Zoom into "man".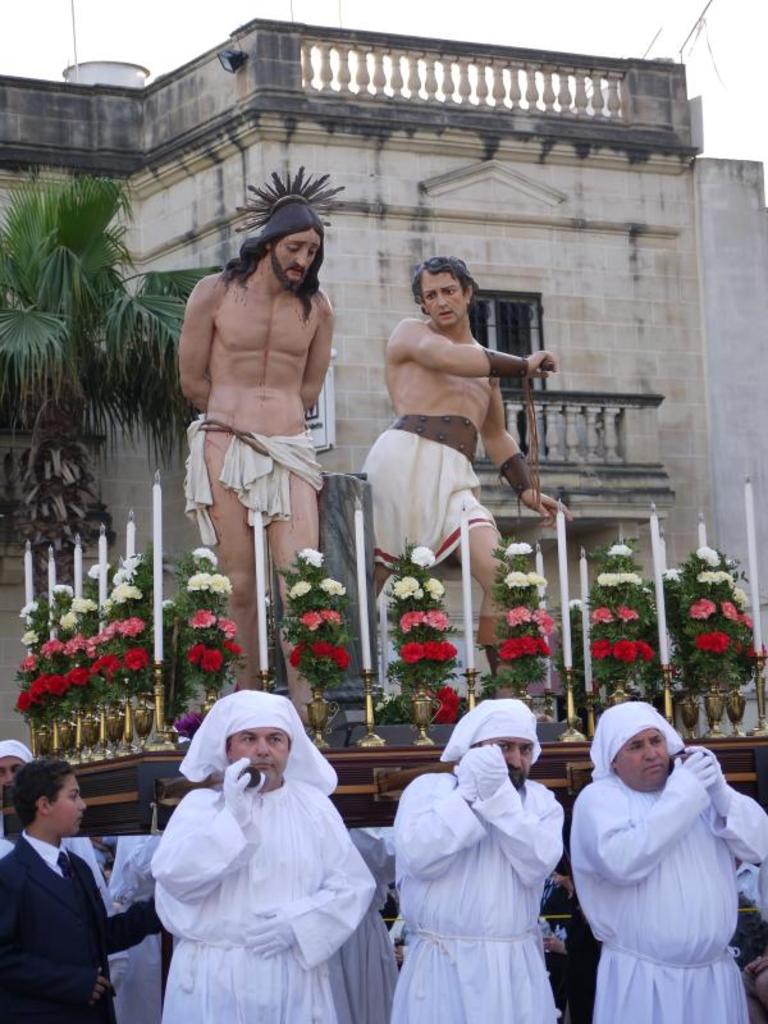
Zoom target: rect(390, 701, 561, 1023).
